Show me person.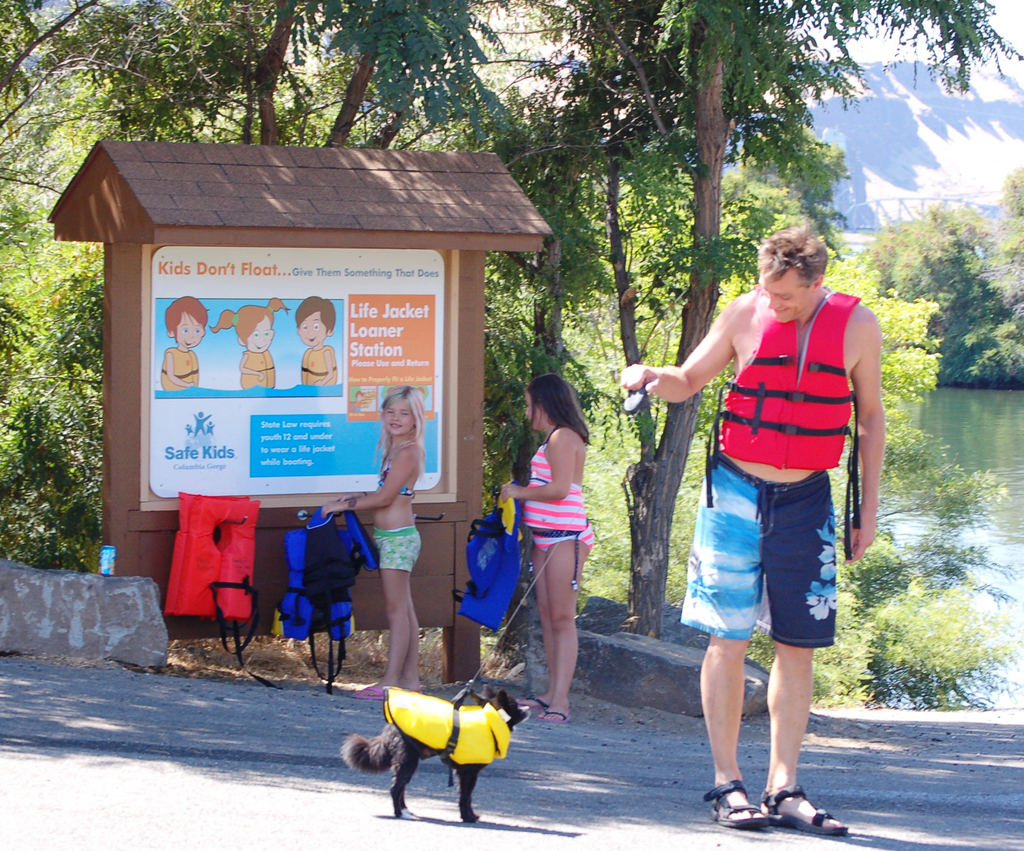
person is here: region(216, 295, 292, 393).
